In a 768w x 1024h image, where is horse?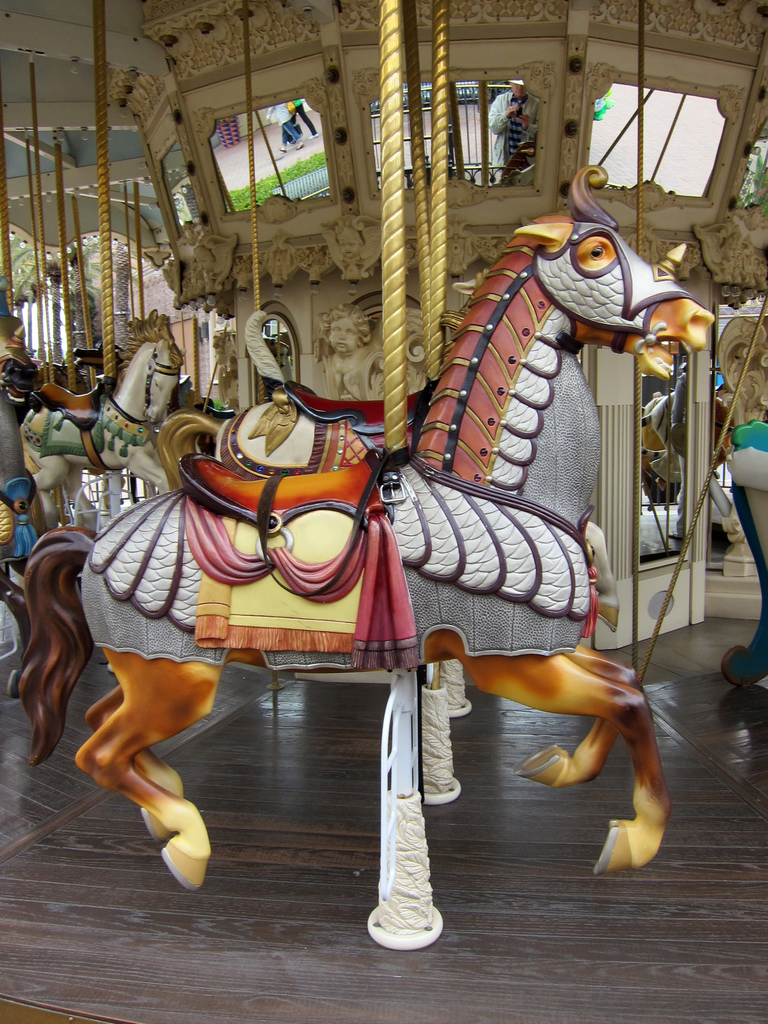
crop(0, 274, 59, 699).
